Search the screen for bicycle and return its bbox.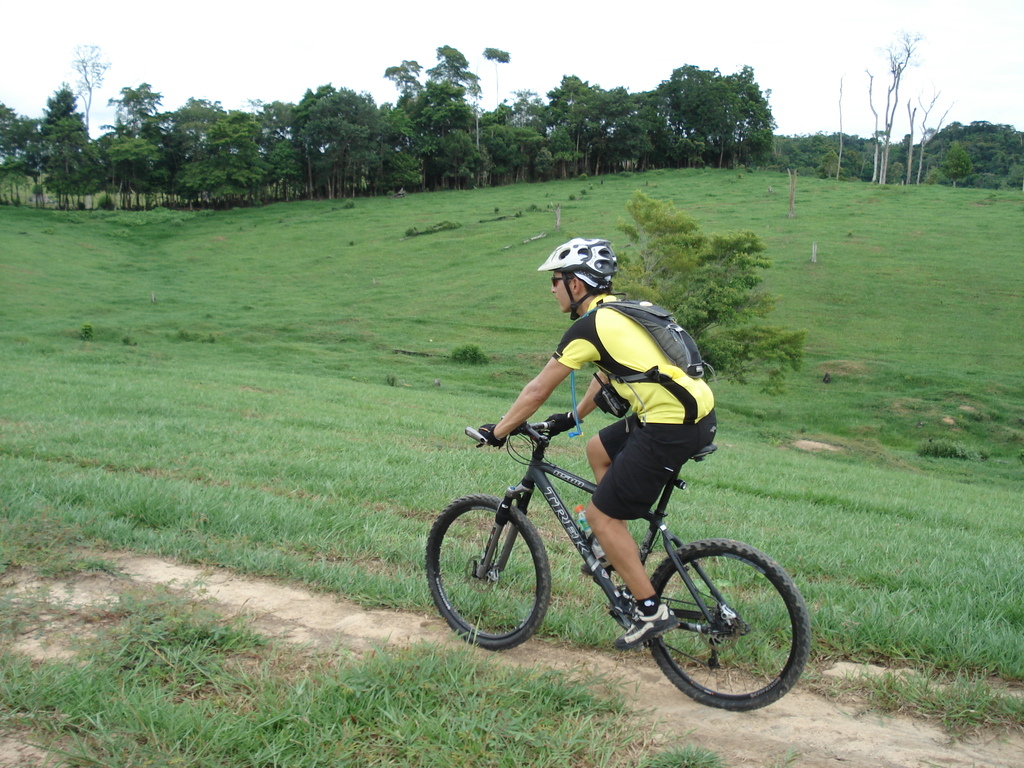
Found: {"x1": 407, "y1": 411, "x2": 855, "y2": 698}.
